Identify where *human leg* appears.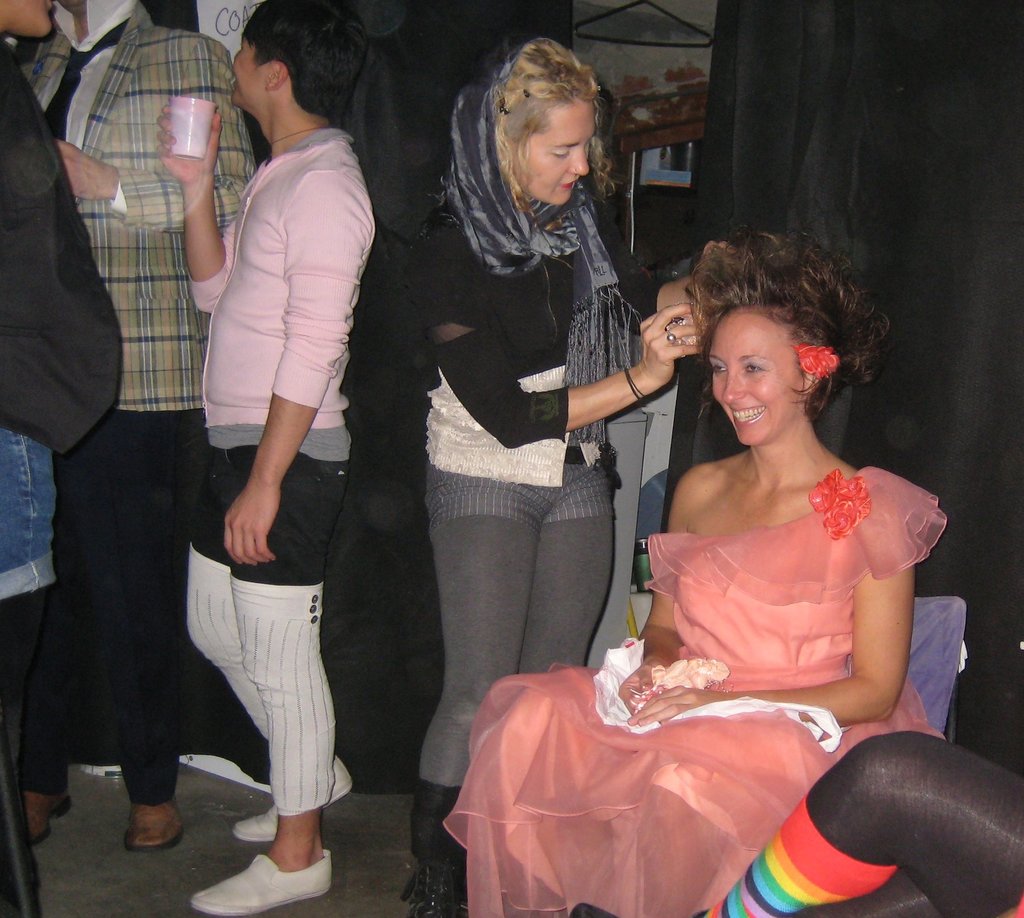
Appears at rect(504, 738, 590, 917).
